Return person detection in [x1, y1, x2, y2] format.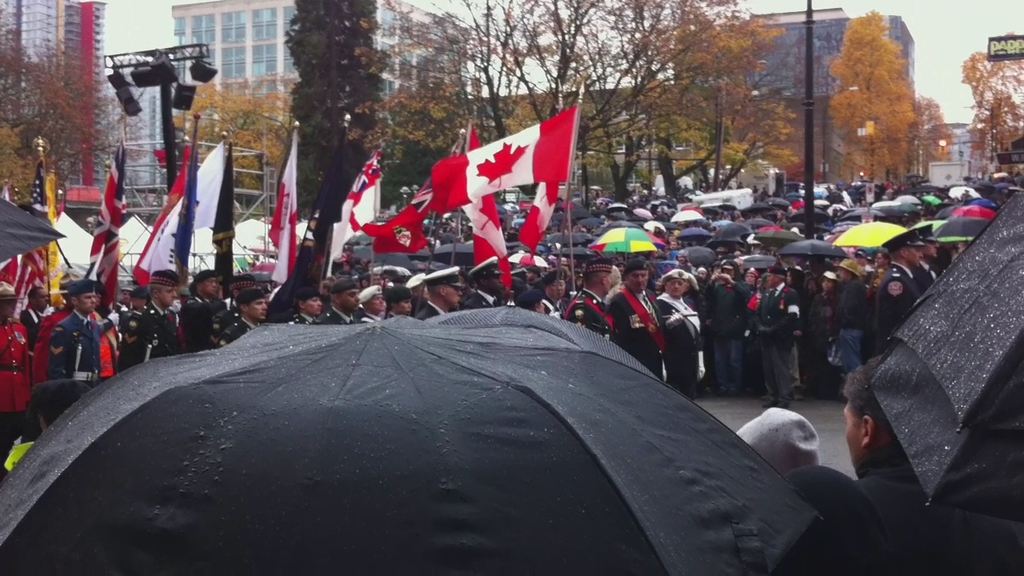
[0, 226, 966, 479].
